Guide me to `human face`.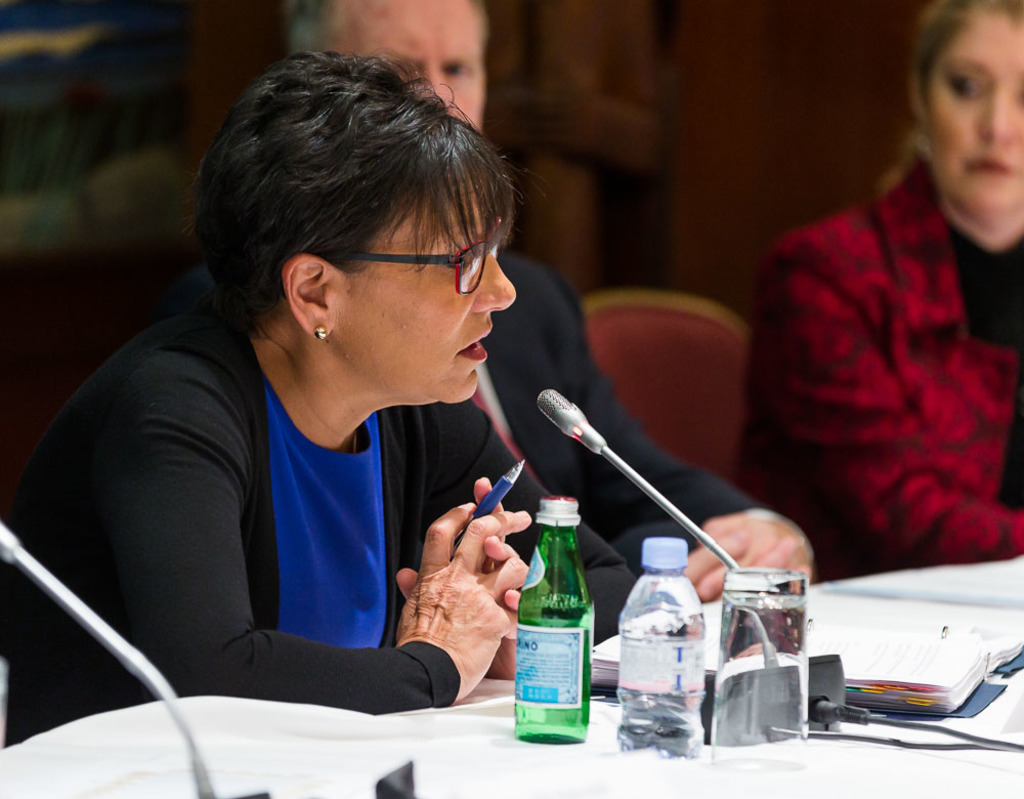
Guidance: 930/0/1023/200.
